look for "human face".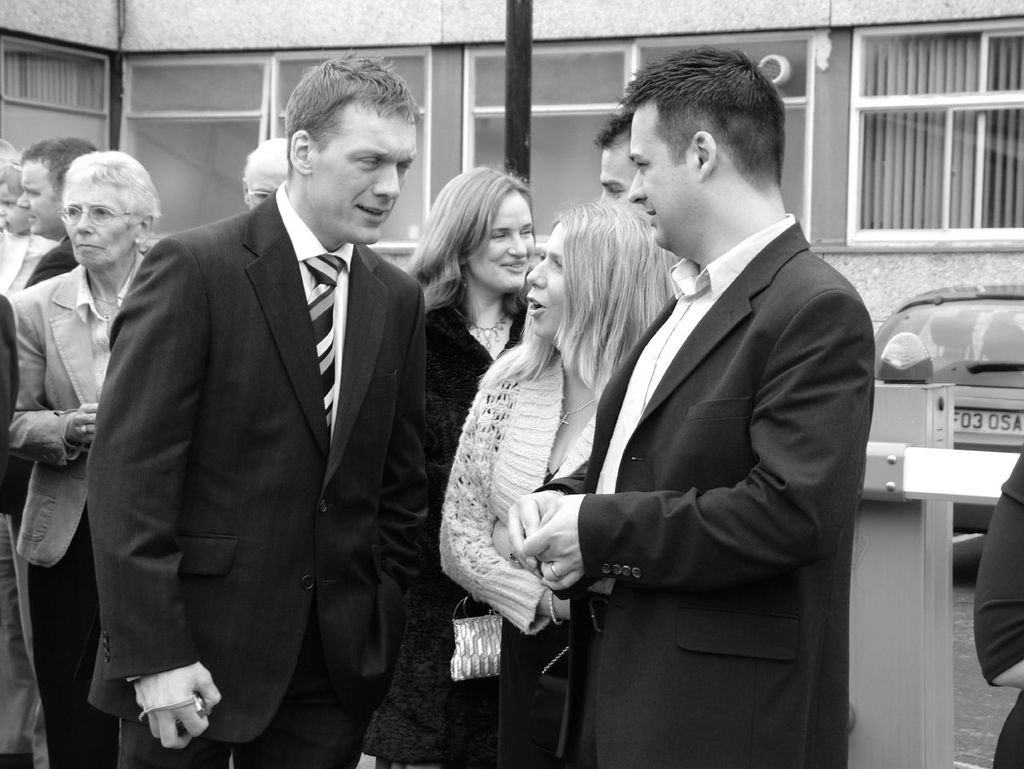
Found: {"x1": 625, "y1": 106, "x2": 693, "y2": 244}.
